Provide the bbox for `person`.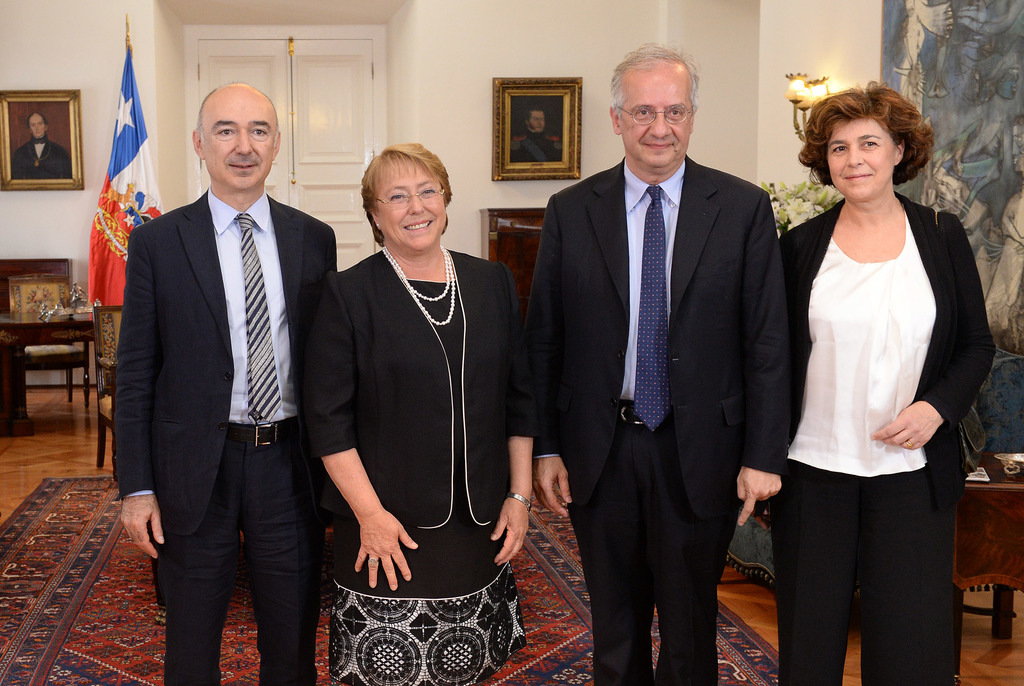
bbox=[299, 138, 536, 685].
